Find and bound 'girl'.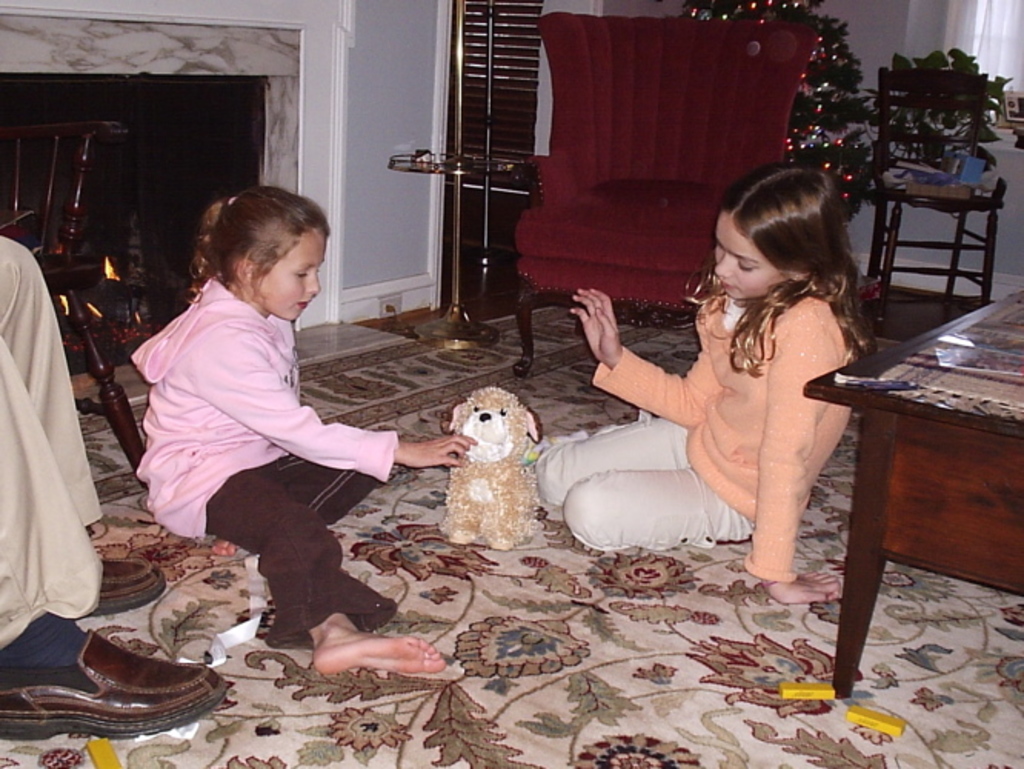
Bound: [534,166,866,608].
